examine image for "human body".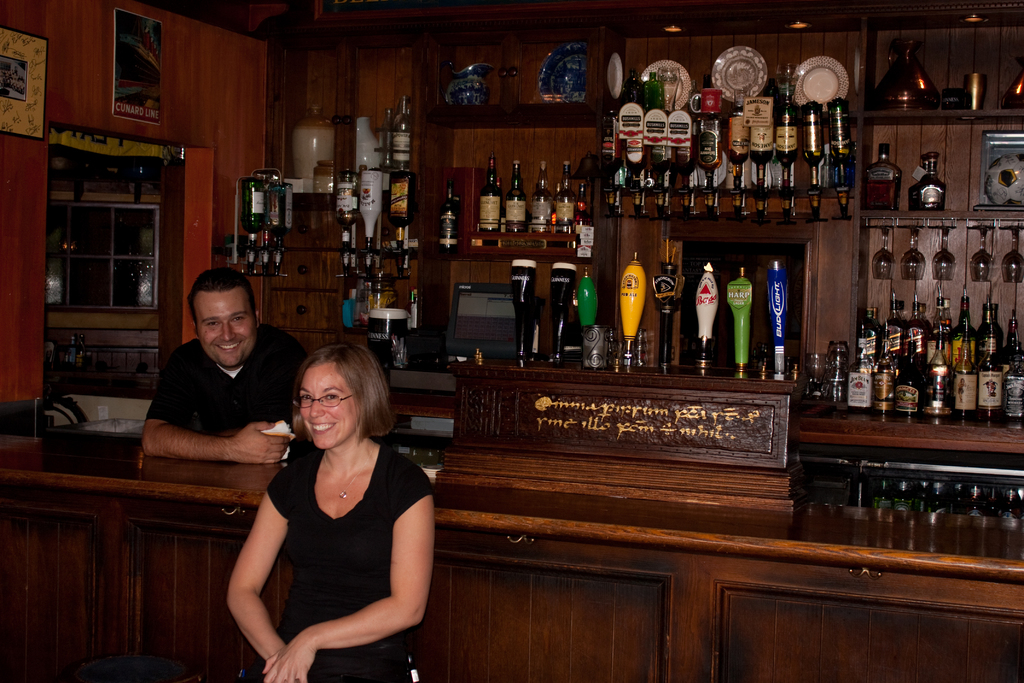
Examination result: bbox=[215, 338, 440, 678].
